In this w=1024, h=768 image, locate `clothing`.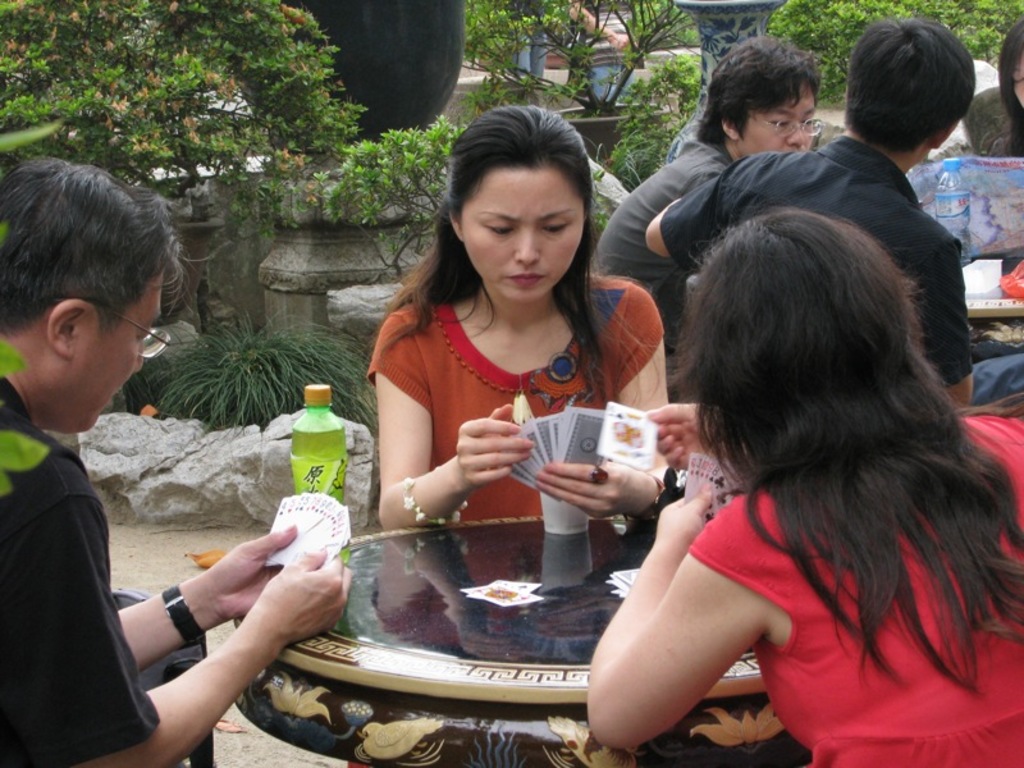
Bounding box: <box>684,413,1023,767</box>.
